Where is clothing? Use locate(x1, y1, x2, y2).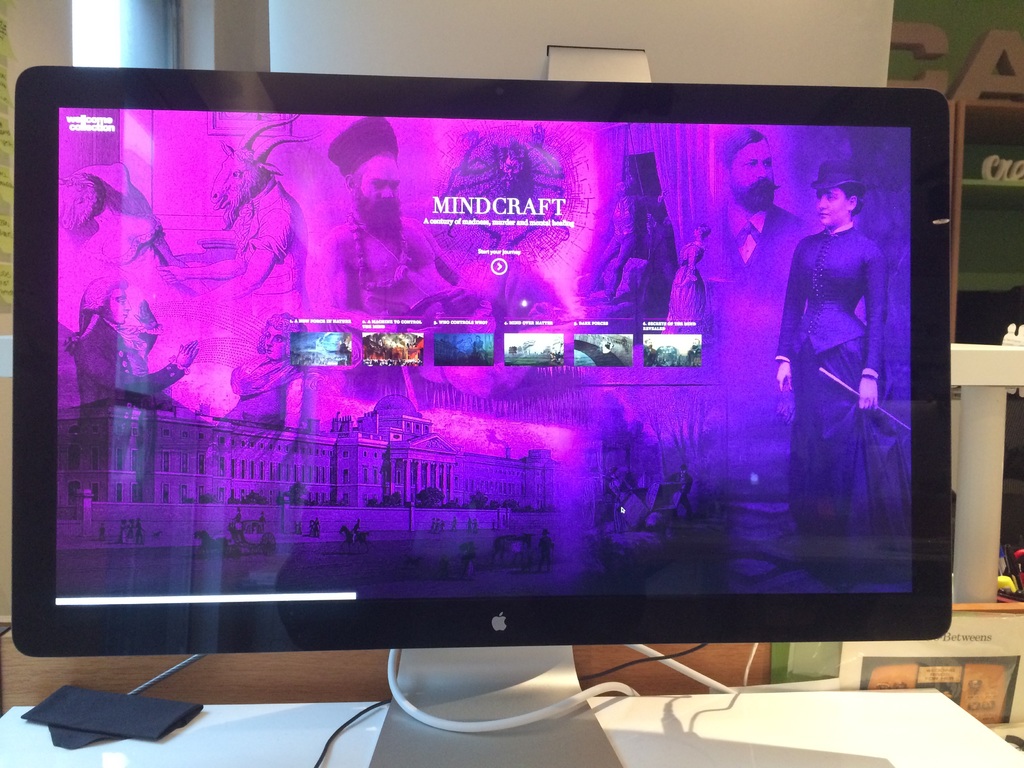
locate(669, 242, 703, 332).
